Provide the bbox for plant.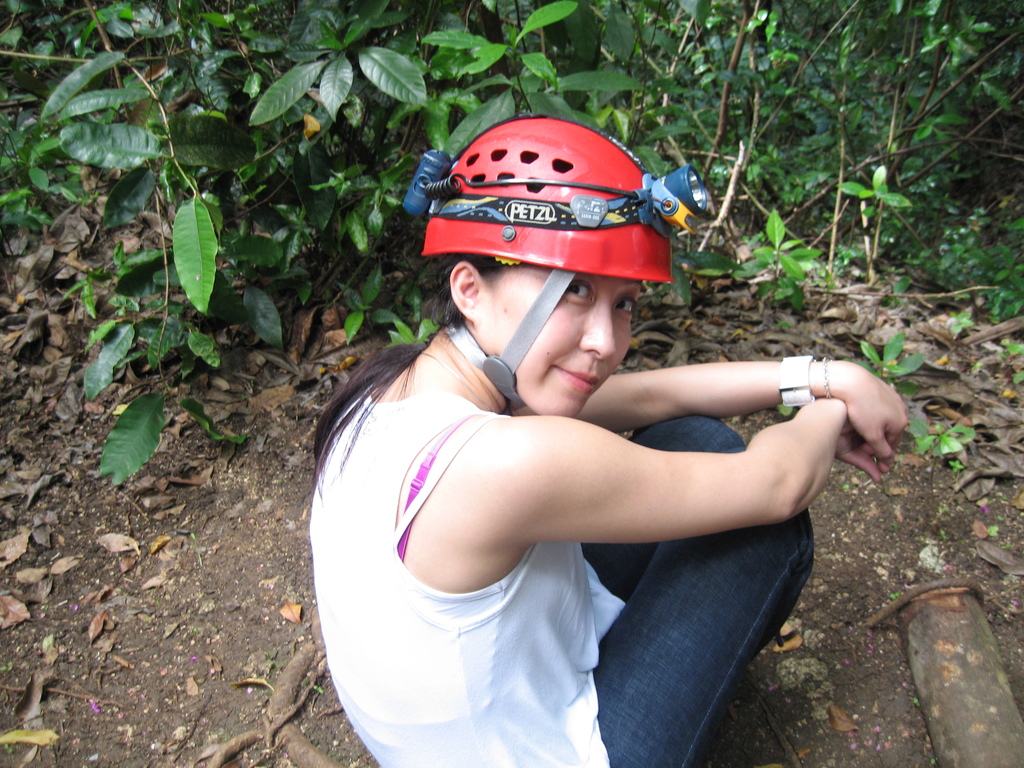
left=838, top=166, right=907, bottom=285.
